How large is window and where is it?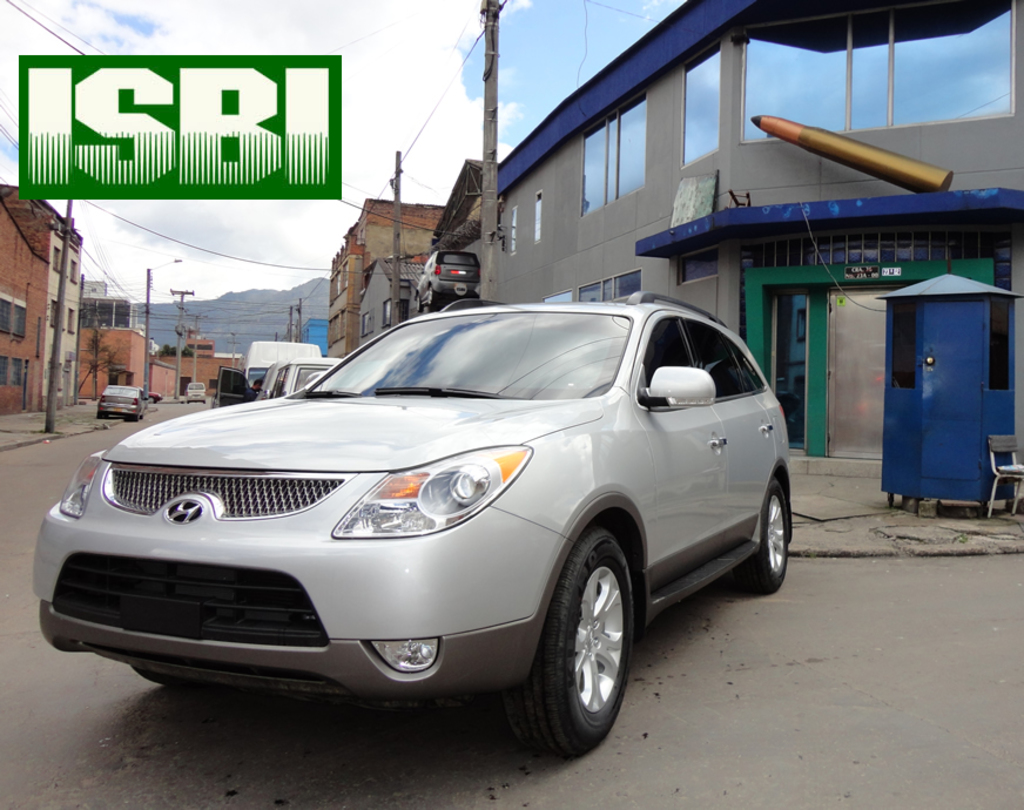
Bounding box: bbox=[68, 255, 81, 284].
